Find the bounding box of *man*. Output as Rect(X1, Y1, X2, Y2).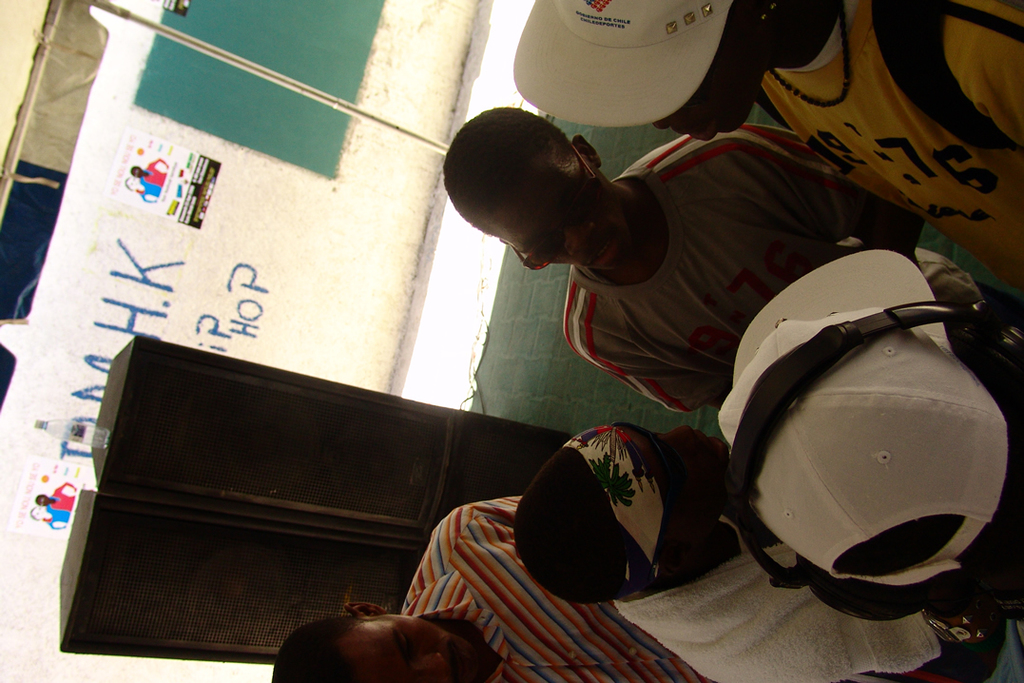
Rect(31, 481, 76, 511).
